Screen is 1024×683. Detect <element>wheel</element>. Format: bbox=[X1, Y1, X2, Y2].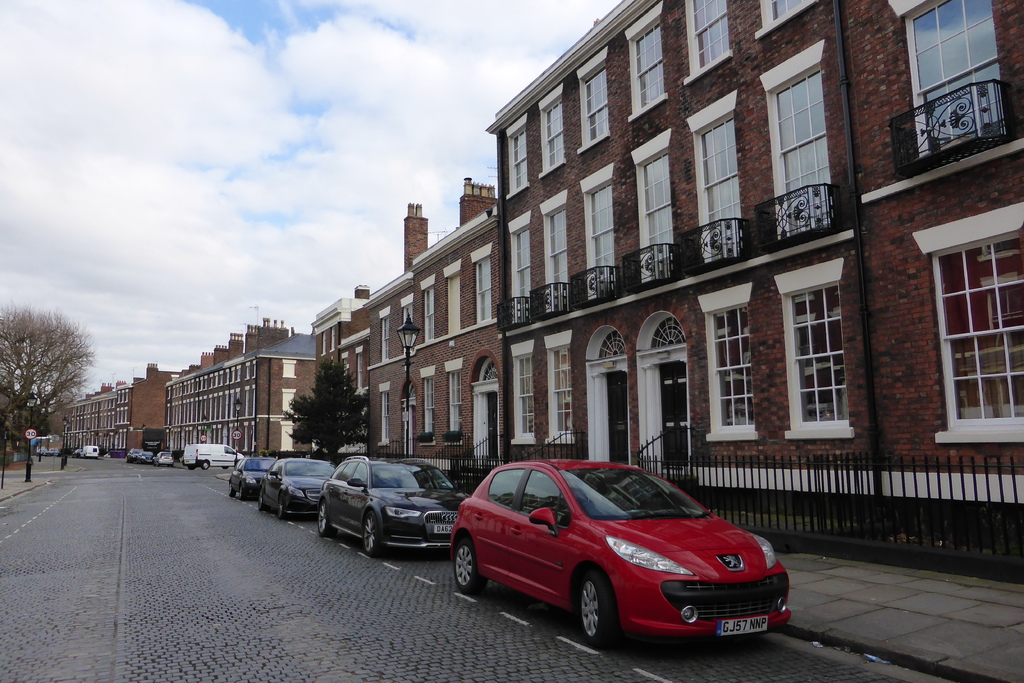
bbox=[255, 488, 269, 508].
